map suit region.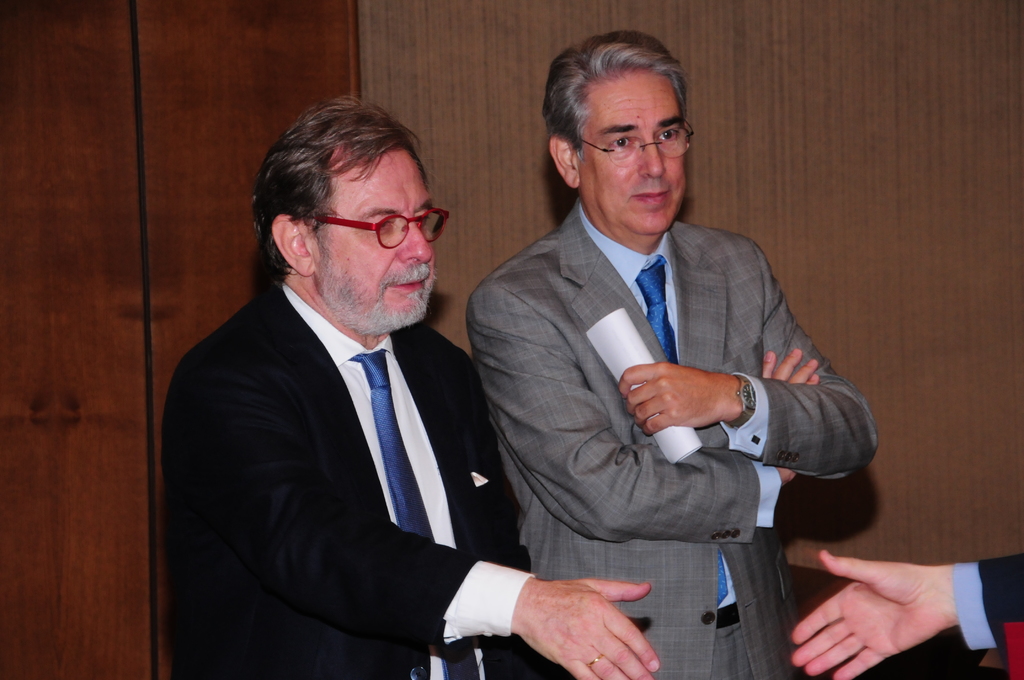
Mapped to left=464, top=199, right=881, bottom=679.
